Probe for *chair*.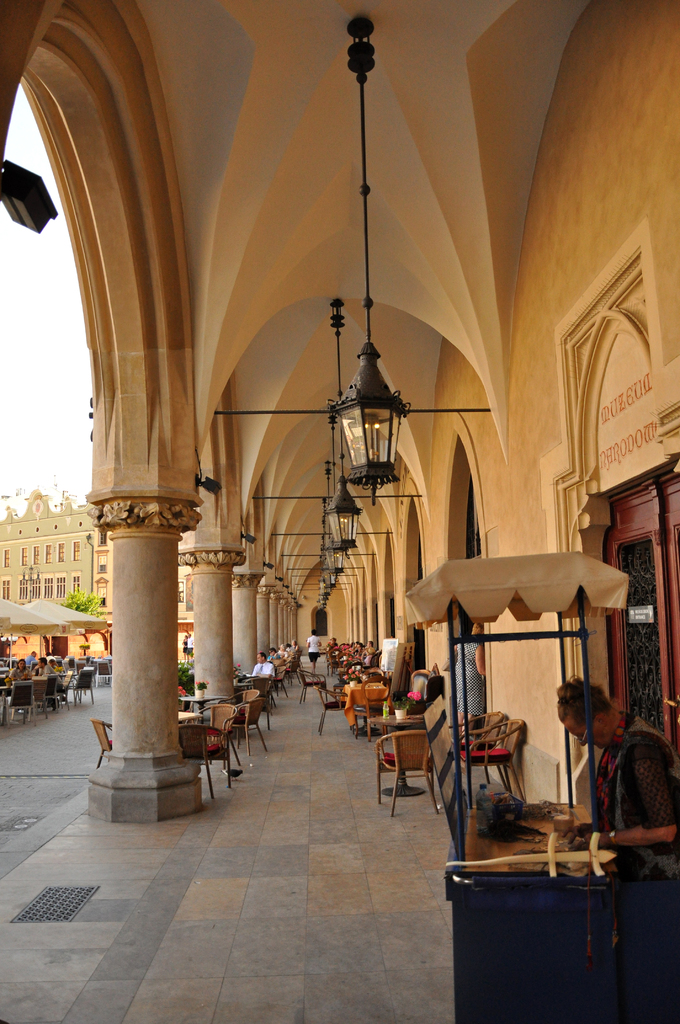
Probe result: box=[378, 727, 443, 812].
